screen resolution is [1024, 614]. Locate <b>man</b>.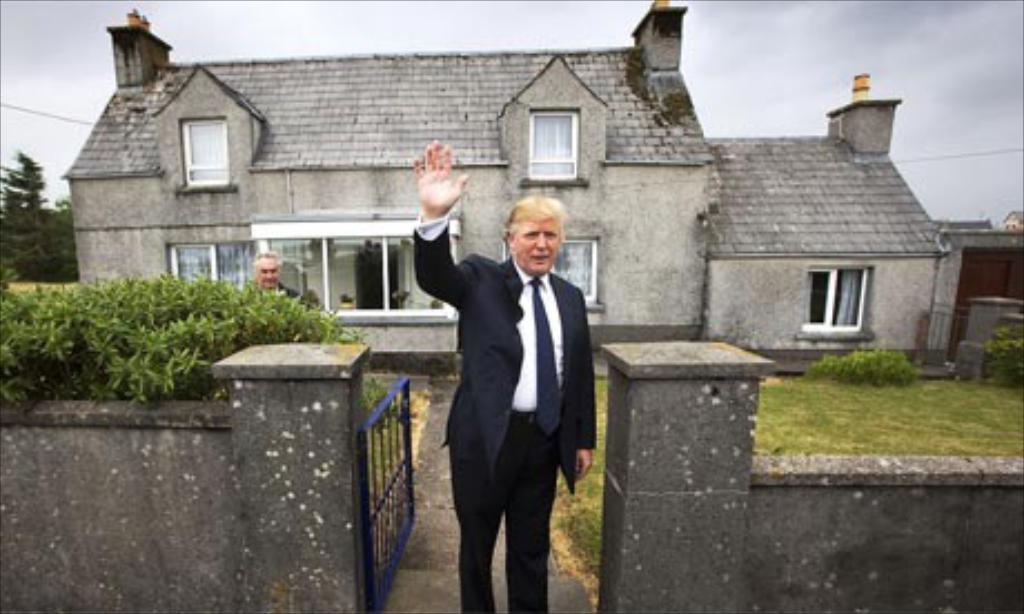
(416,165,601,603).
